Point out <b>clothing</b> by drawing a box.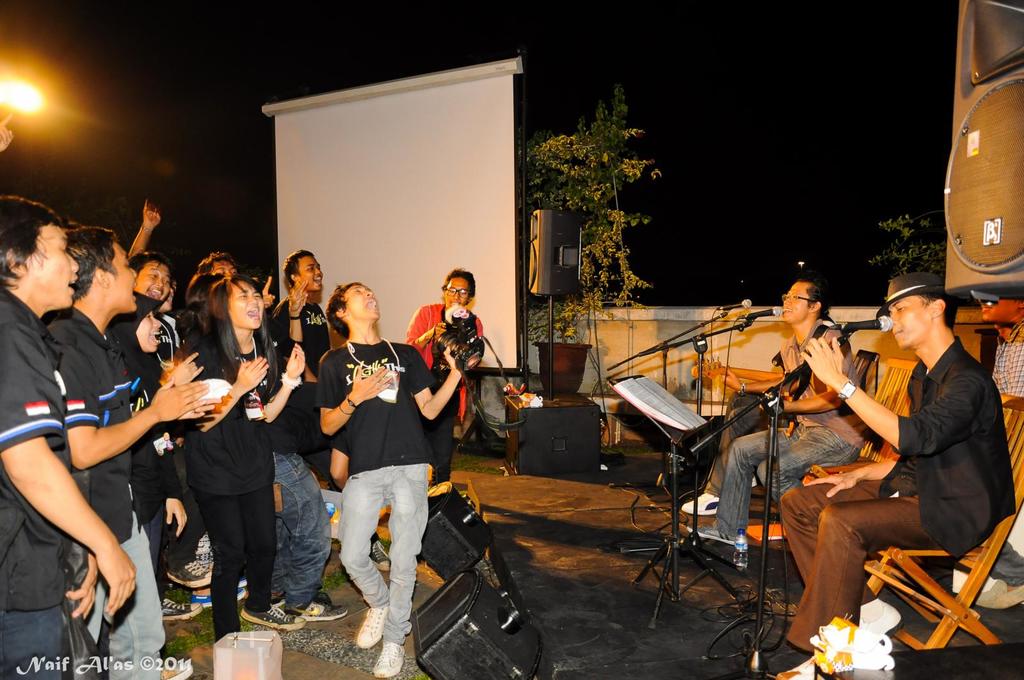
[0,287,81,679].
